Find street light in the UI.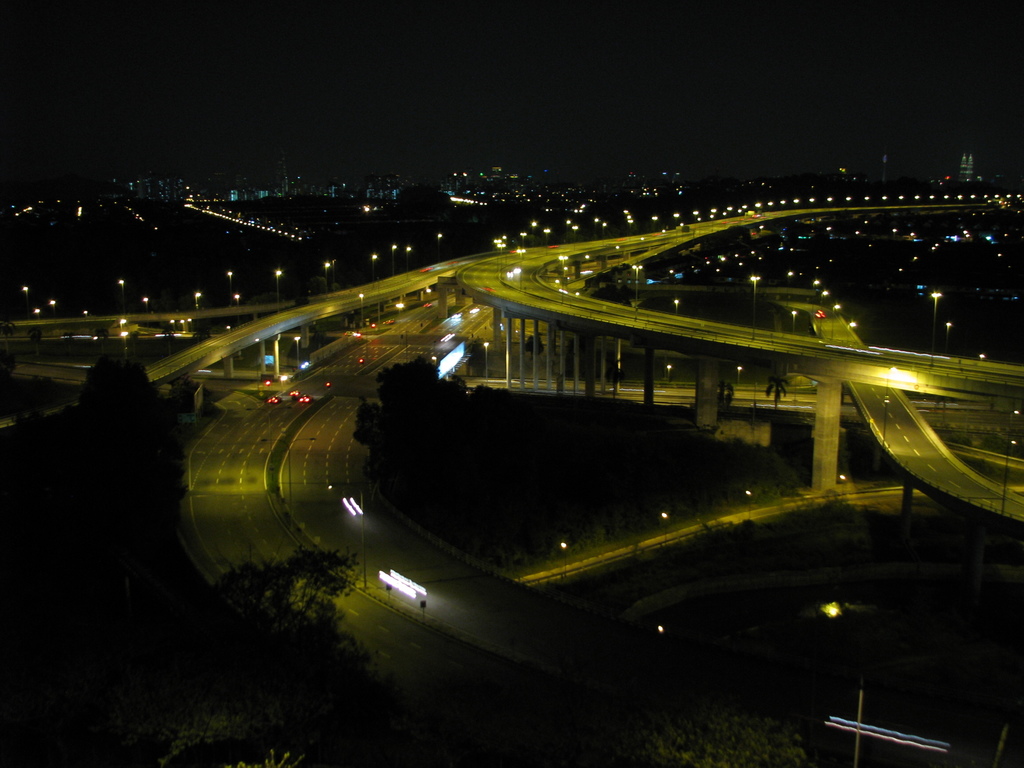
UI element at locate(745, 490, 750, 523).
